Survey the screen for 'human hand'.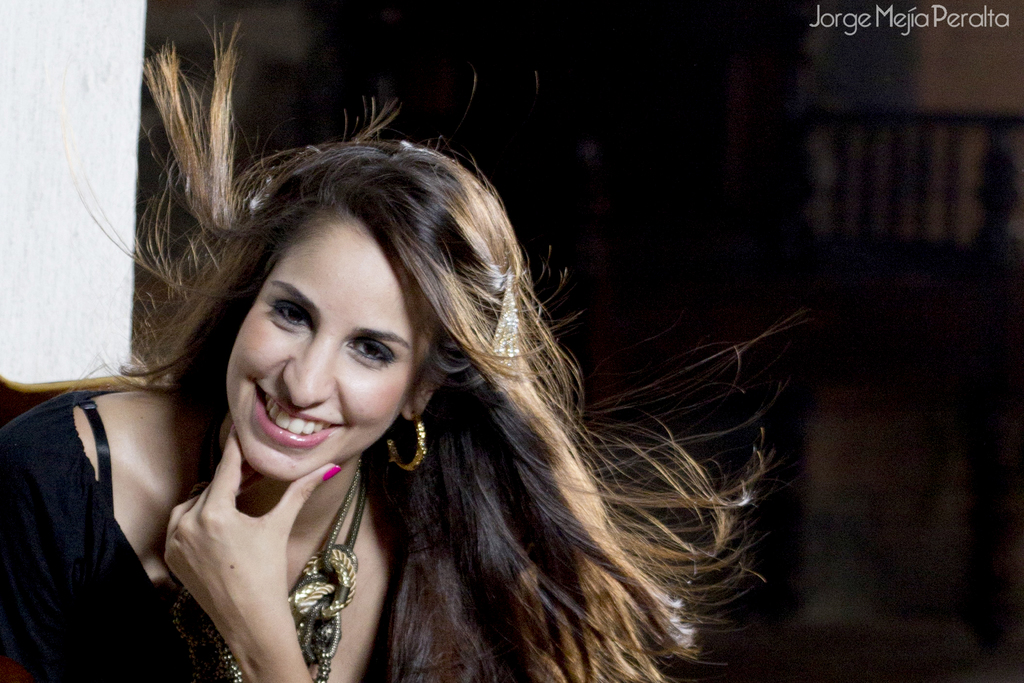
Survey found: detection(164, 424, 346, 629).
